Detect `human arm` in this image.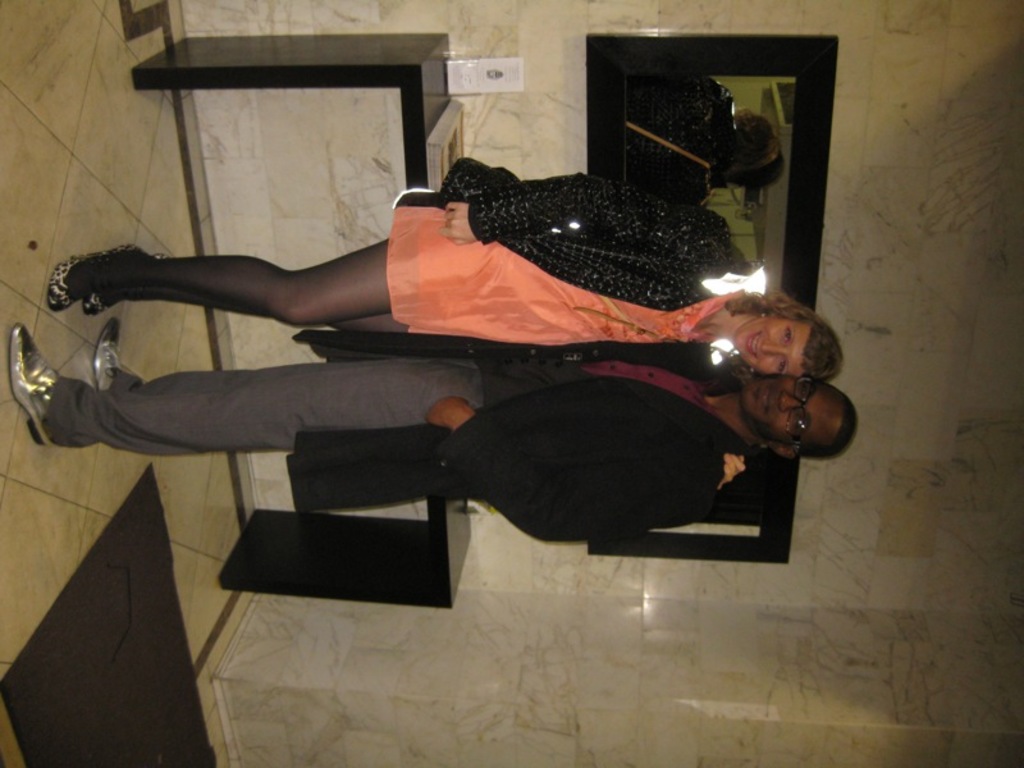
Detection: x1=439 y1=161 x2=731 y2=251.
